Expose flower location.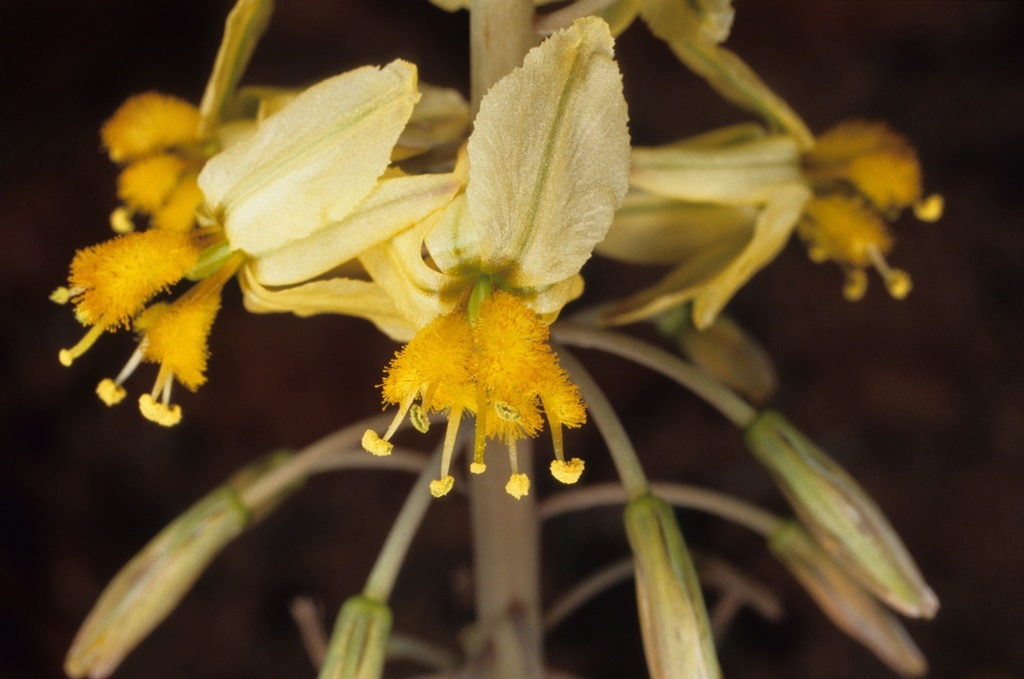
Exposed at l=94, t=90, r=202, b=163.
